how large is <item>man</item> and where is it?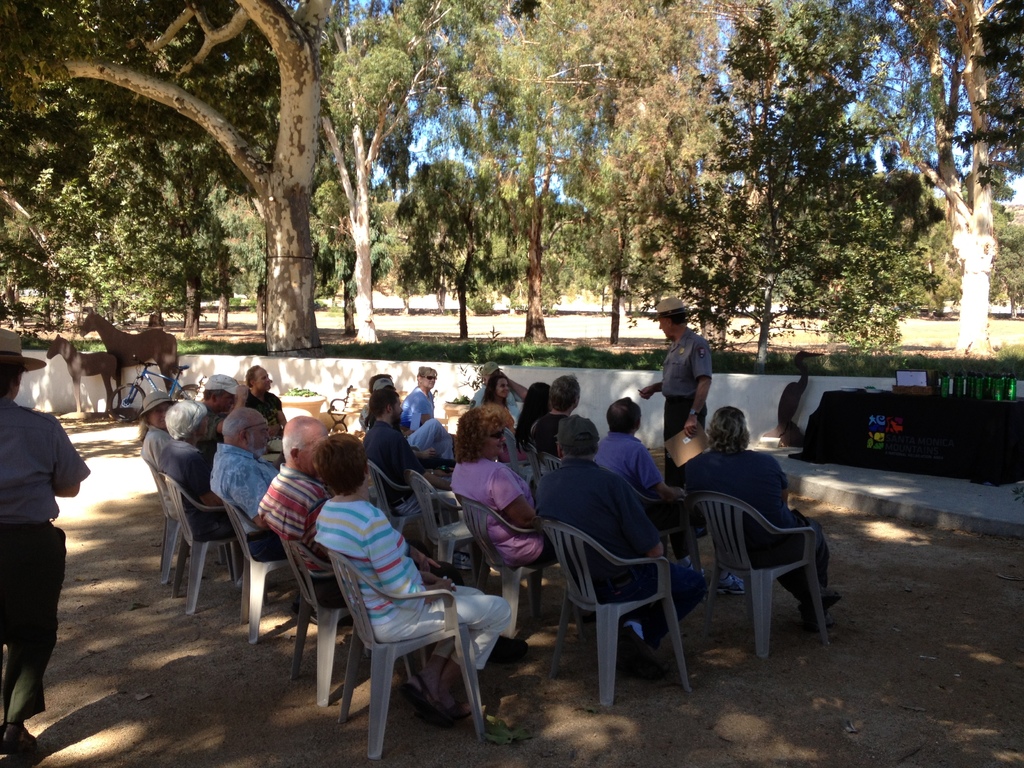
Bounding box: BBox(534, 373, 586, 458).
